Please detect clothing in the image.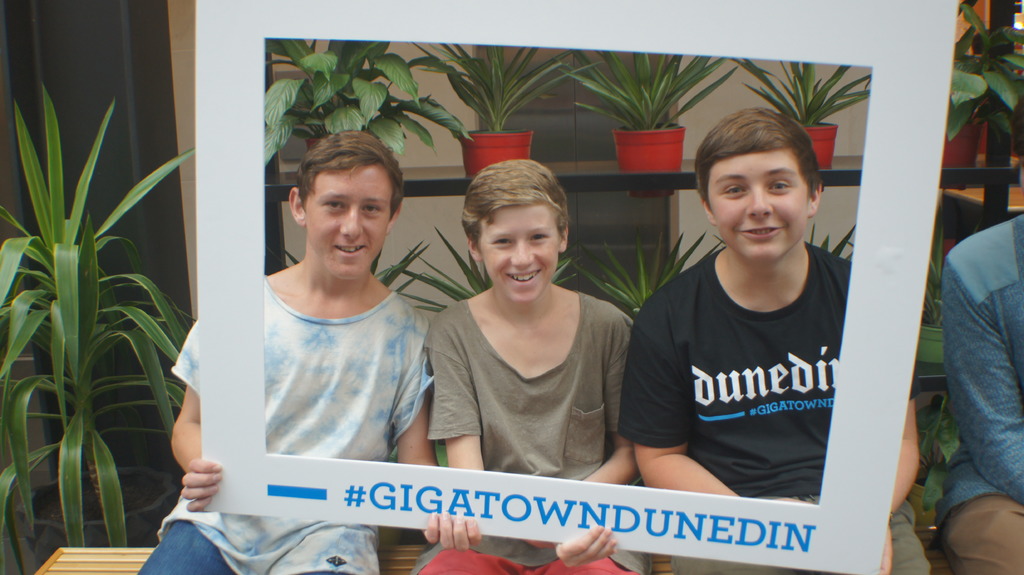
pyautogui.locateOnScreen(616, 246, 942, 574).
